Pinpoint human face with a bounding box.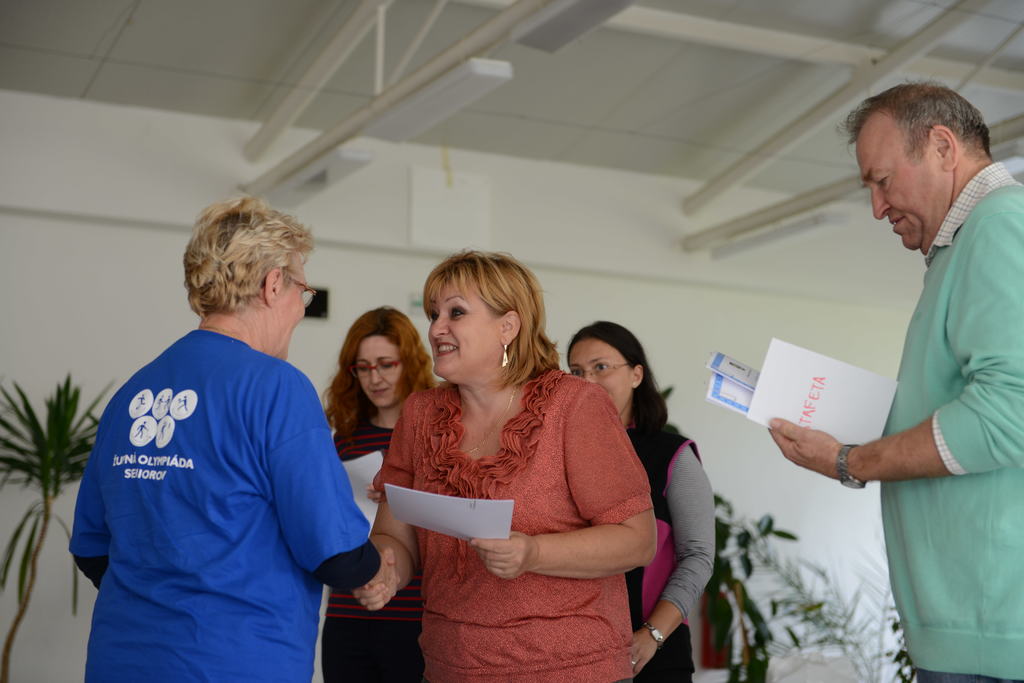
{"x1": 275, "y1": 252, "x2": 307, "y2": 360}.
